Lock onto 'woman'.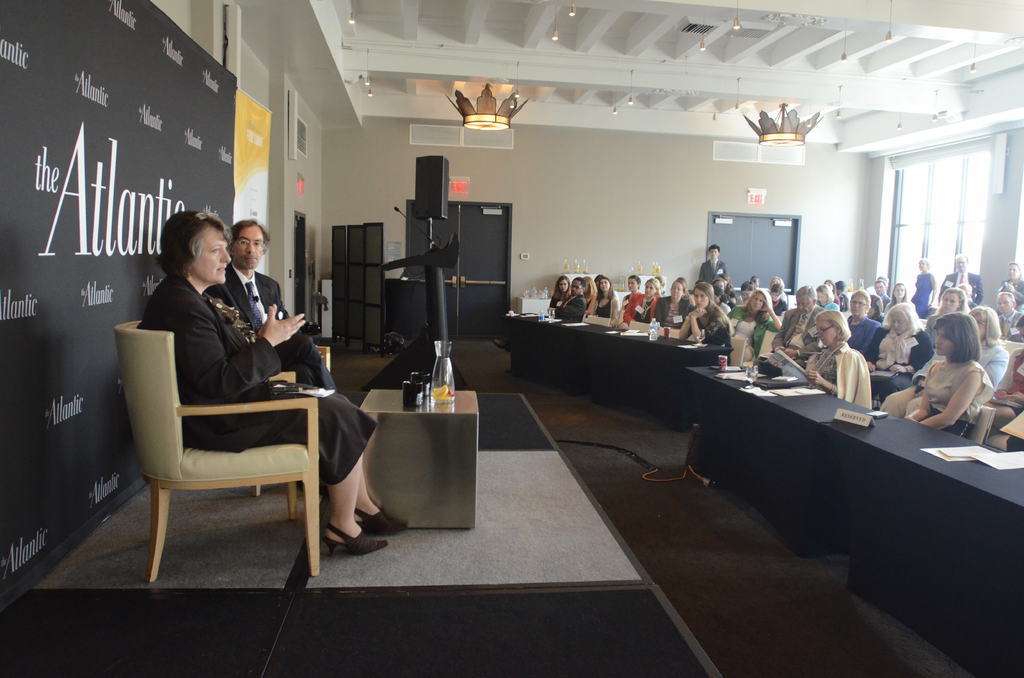
Locked: (547,274,568,306).
